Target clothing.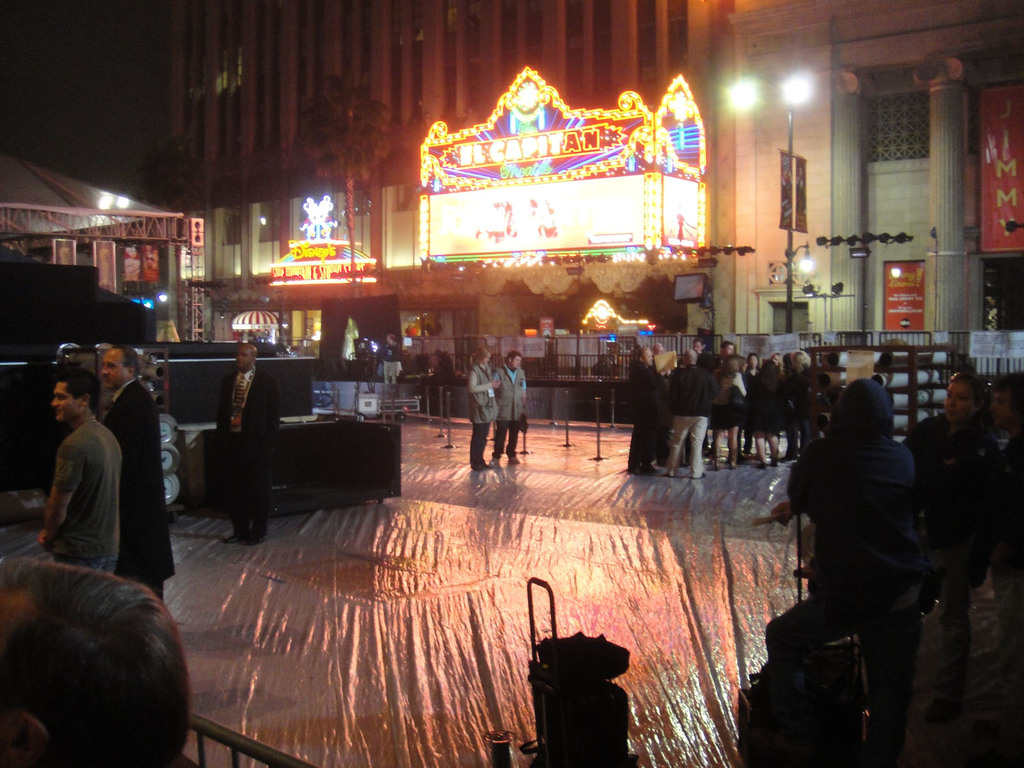
Target region: {"left": 994, "top": 425, "right": 1019, "bottom": 596}.
